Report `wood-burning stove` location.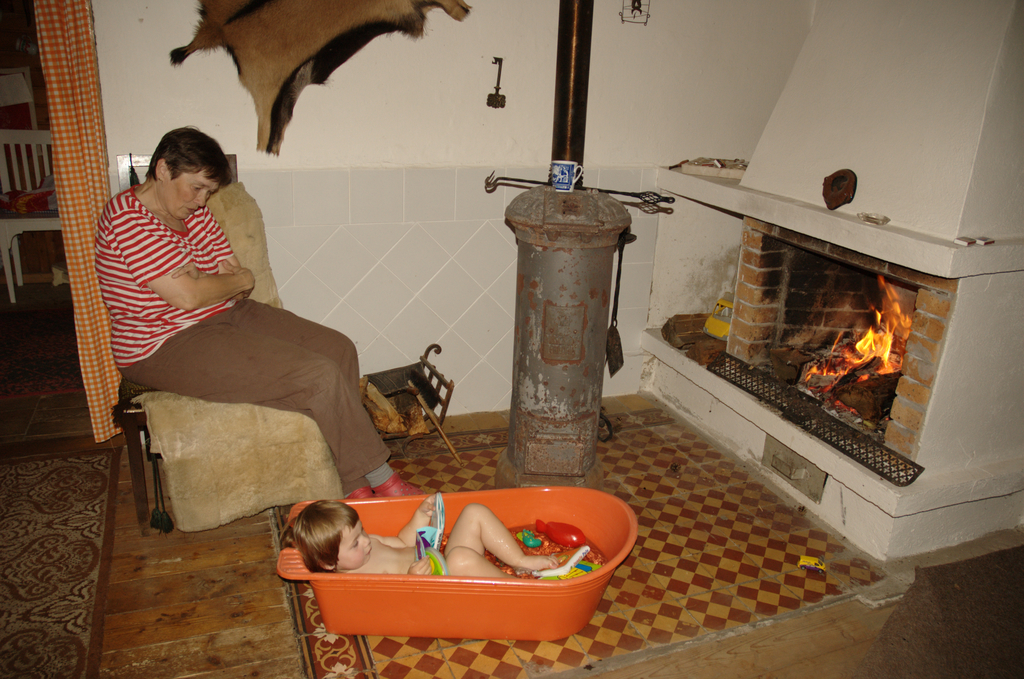
Report: <region>717, 218, 961, 479</region>.
